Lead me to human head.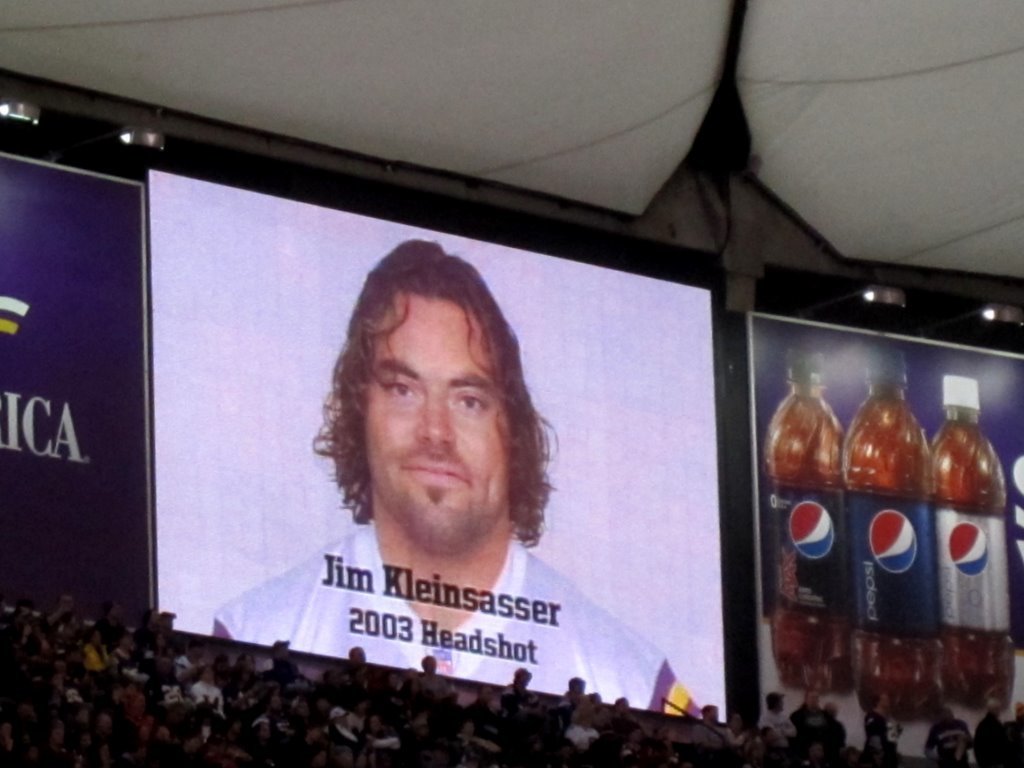
Lead to 701 703 720 727.
